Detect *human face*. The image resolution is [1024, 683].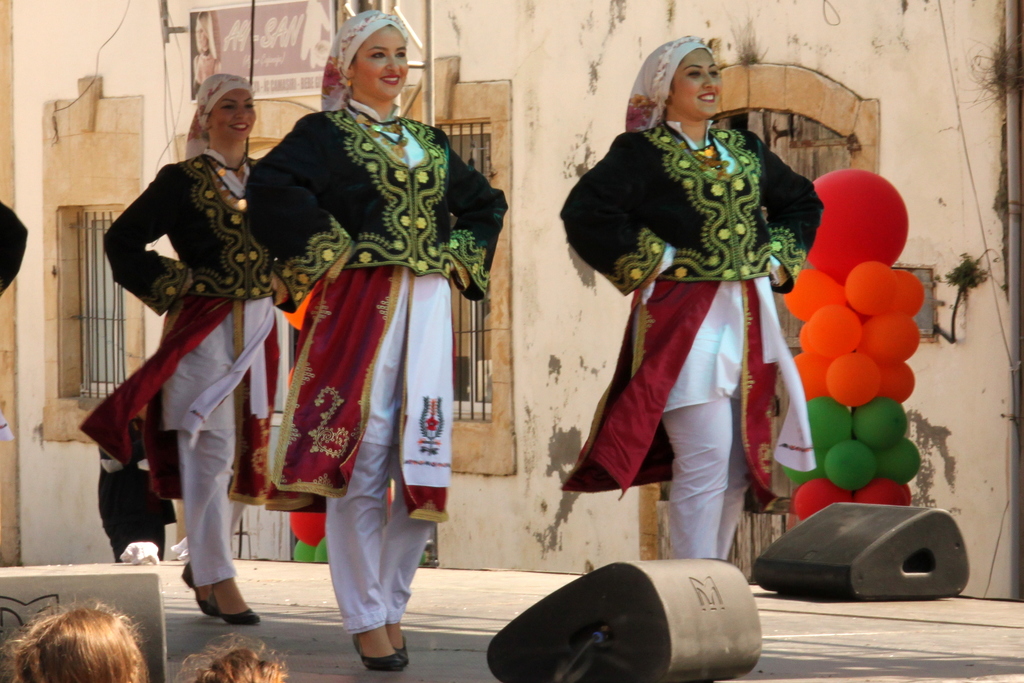
bbox(358, 31, 408, 96).
